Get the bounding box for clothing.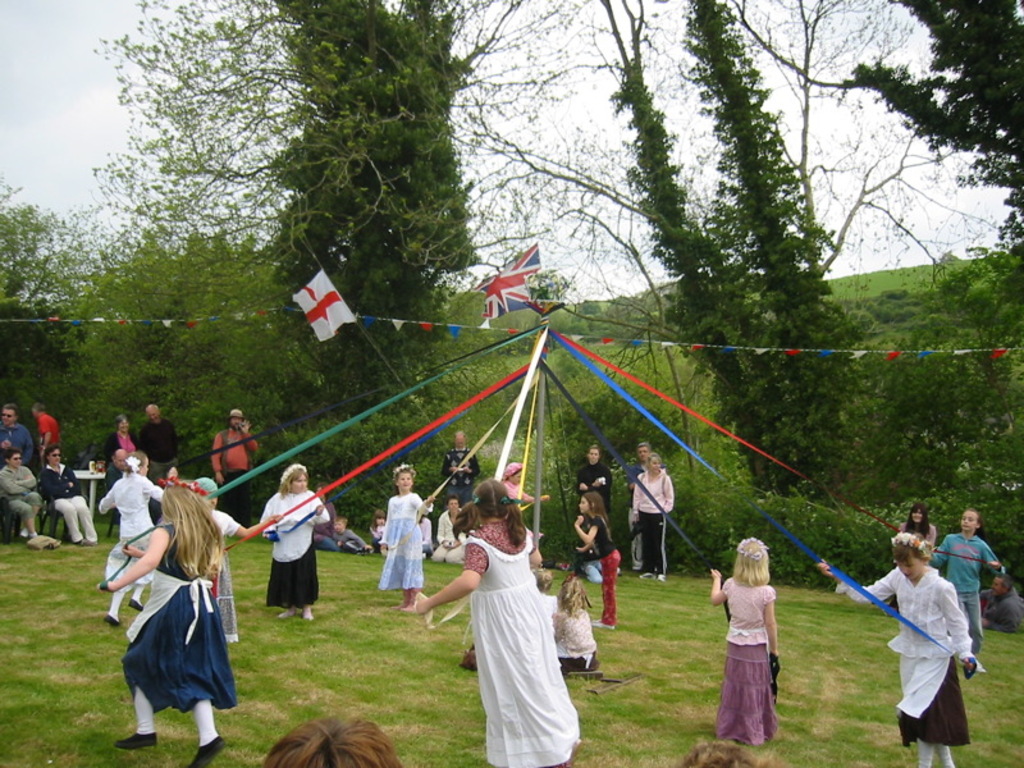
BBox(634, 467, 678, 584).
